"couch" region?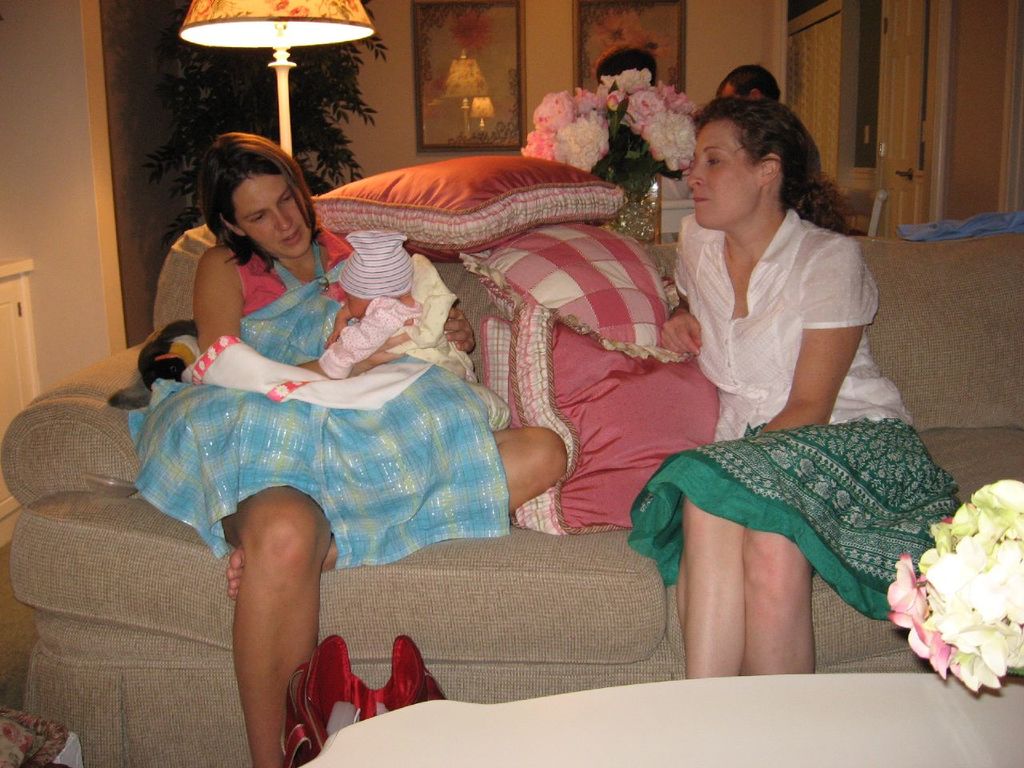
(left=0, top=178, right=943, bottom=732)
